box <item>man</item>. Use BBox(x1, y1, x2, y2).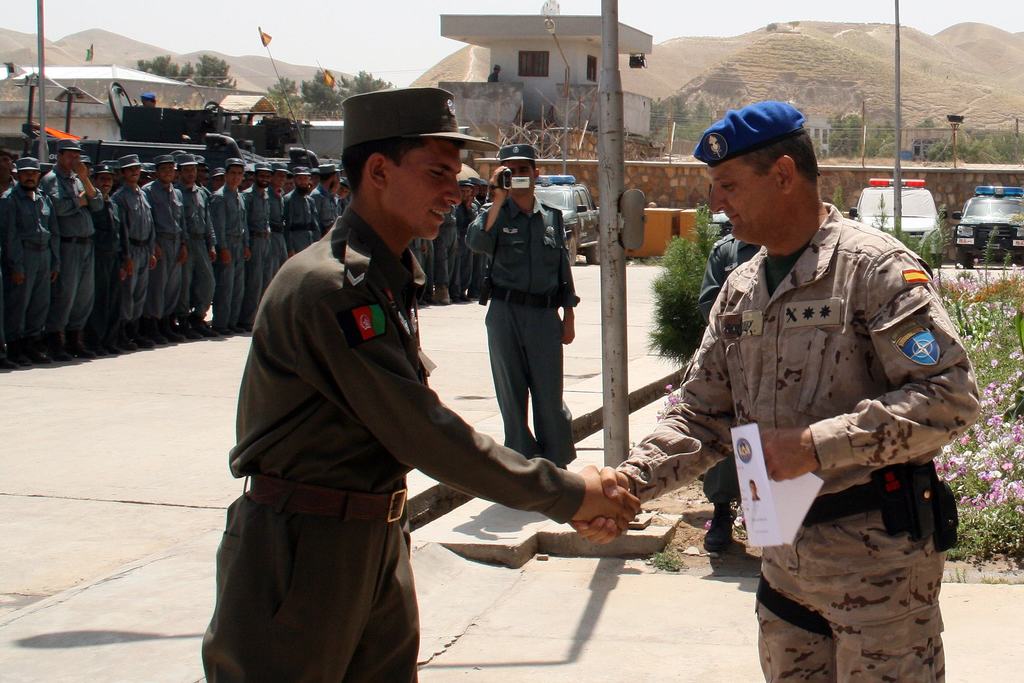
BBox(487, 61, 502, 86).
